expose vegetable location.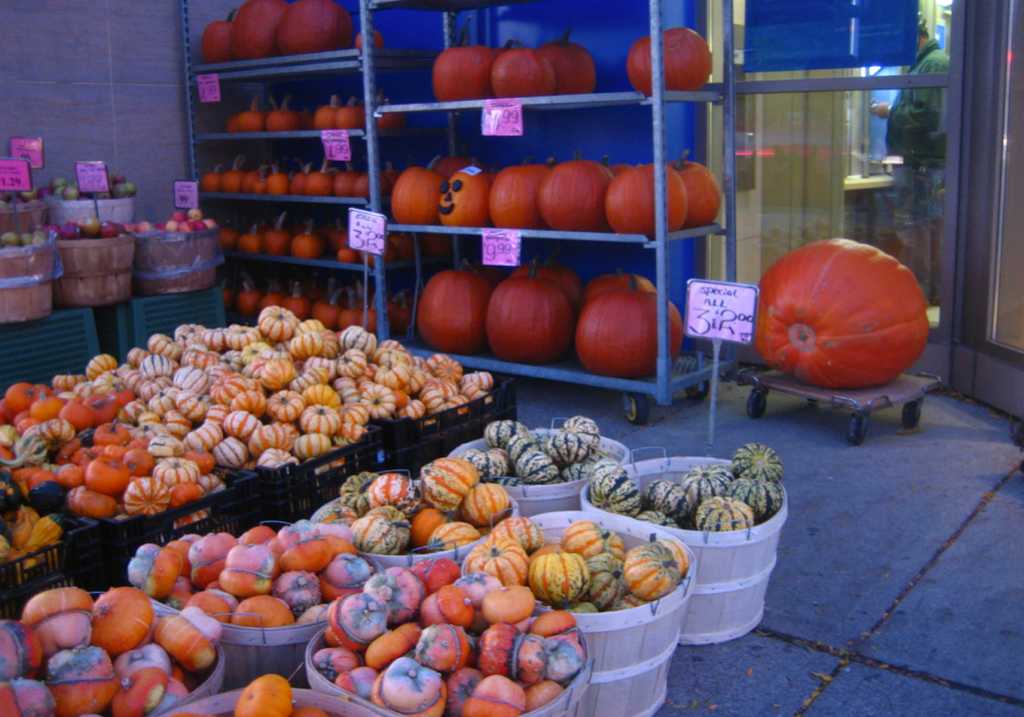
Exposed at bbox=(440, 669, 485, 716).
